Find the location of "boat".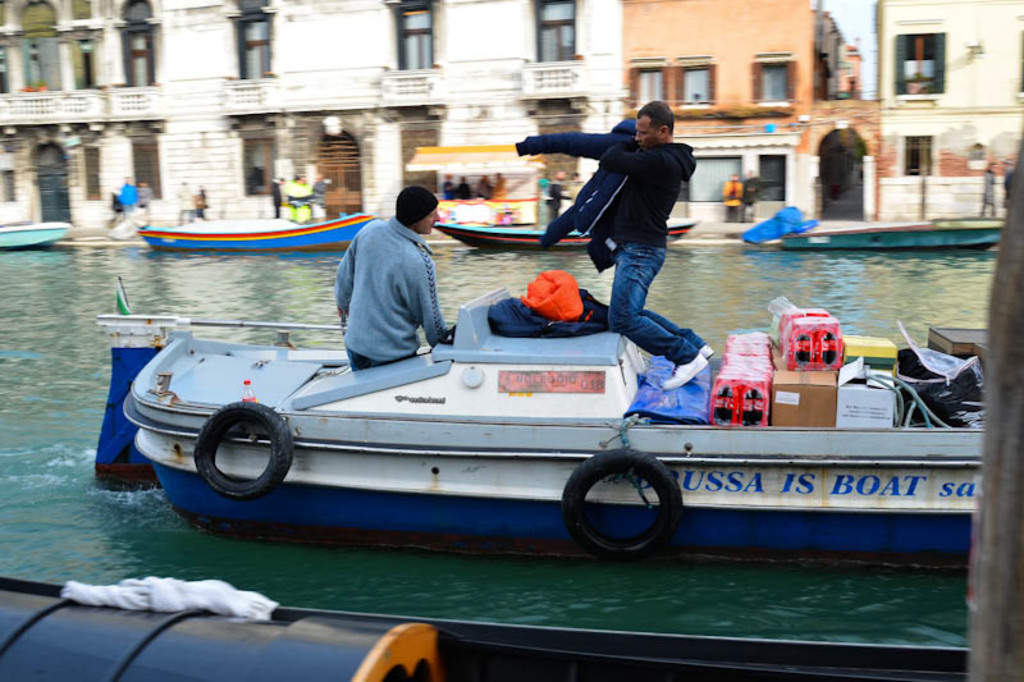
Location: <bbox>0, 581, 969, 681</bbox>.
